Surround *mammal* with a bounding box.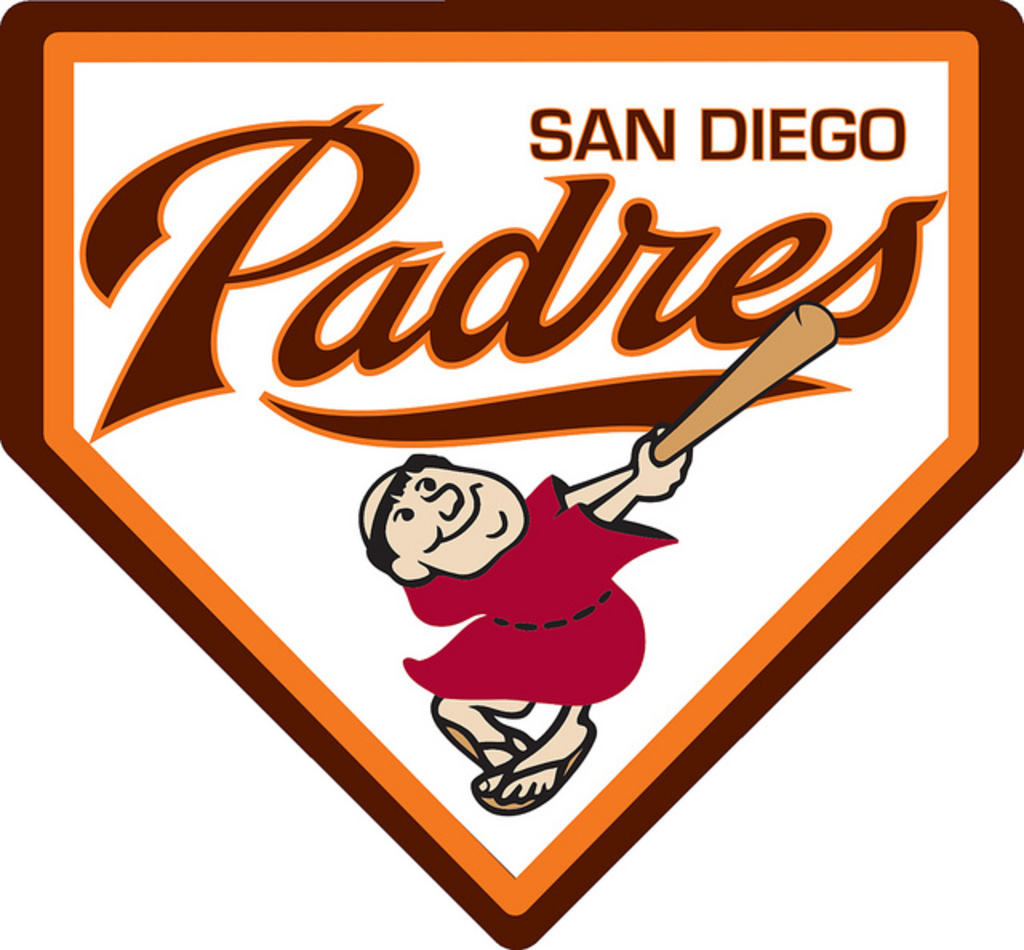
[288,435,722,745].
